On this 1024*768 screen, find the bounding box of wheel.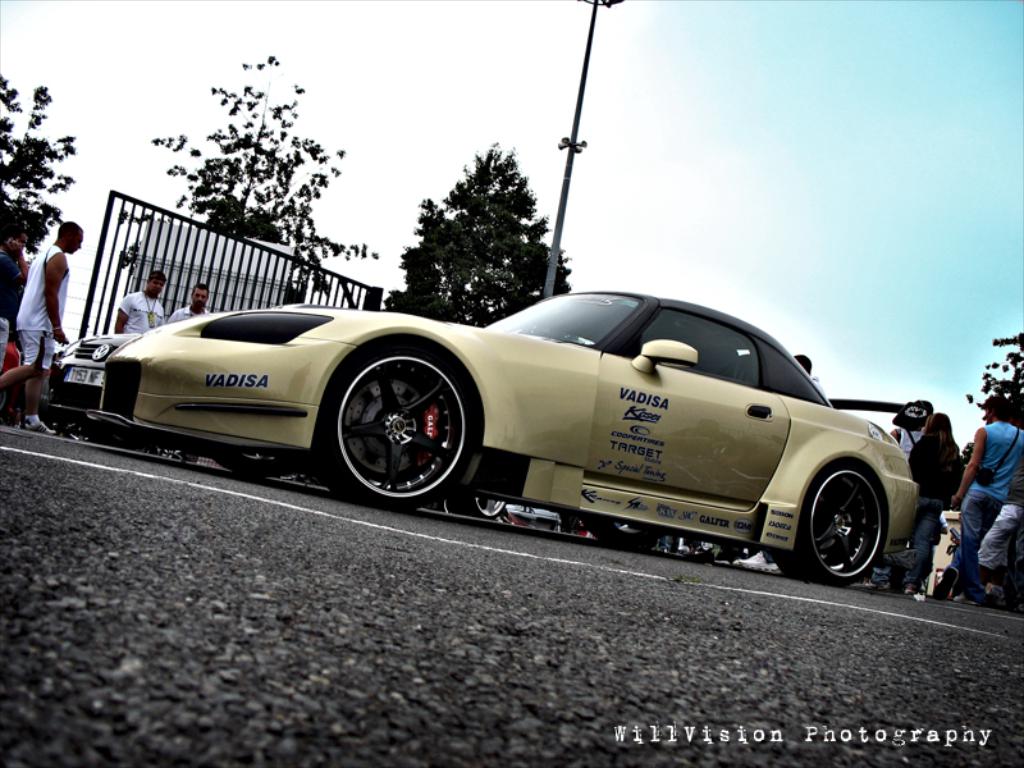
Bounding box: 585 517 660 544.
